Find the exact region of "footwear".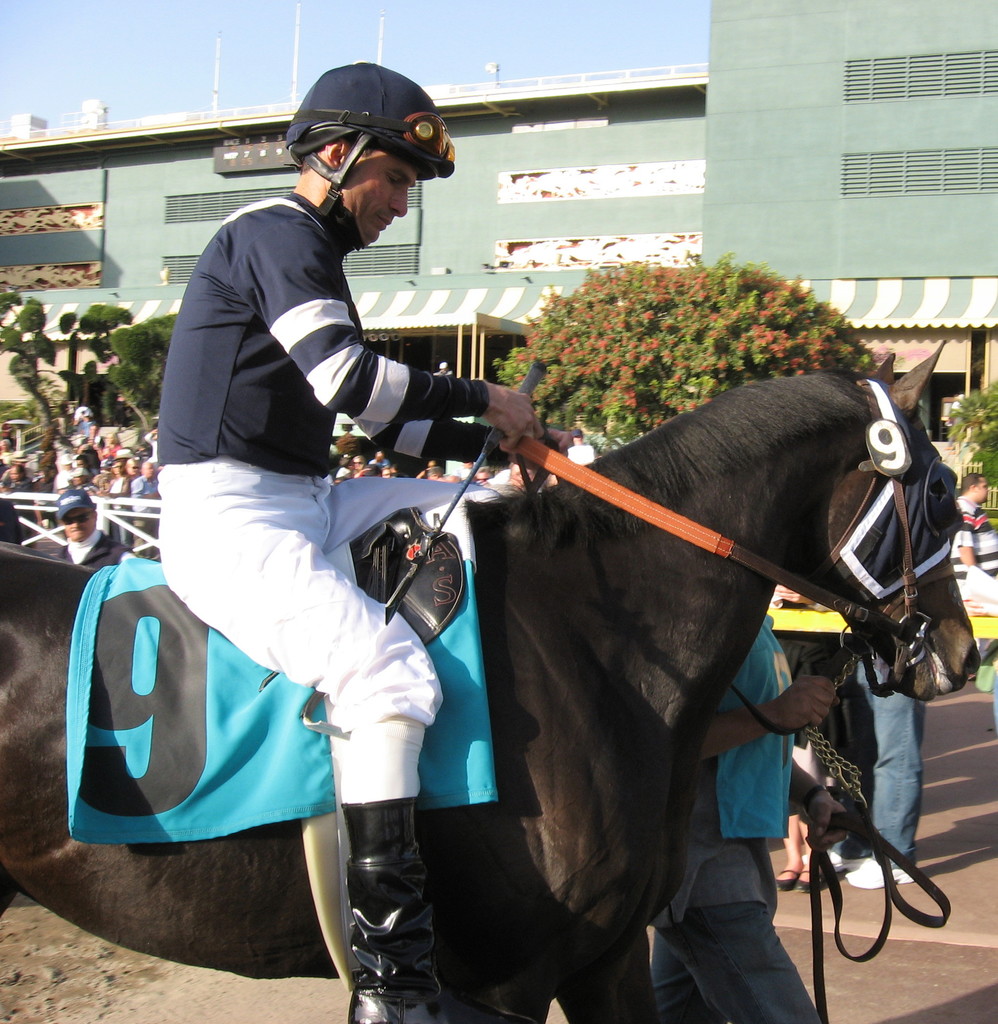
Exact region: {"x1": 770, "y1": 875, "x2": 799, "y2": 891}.
